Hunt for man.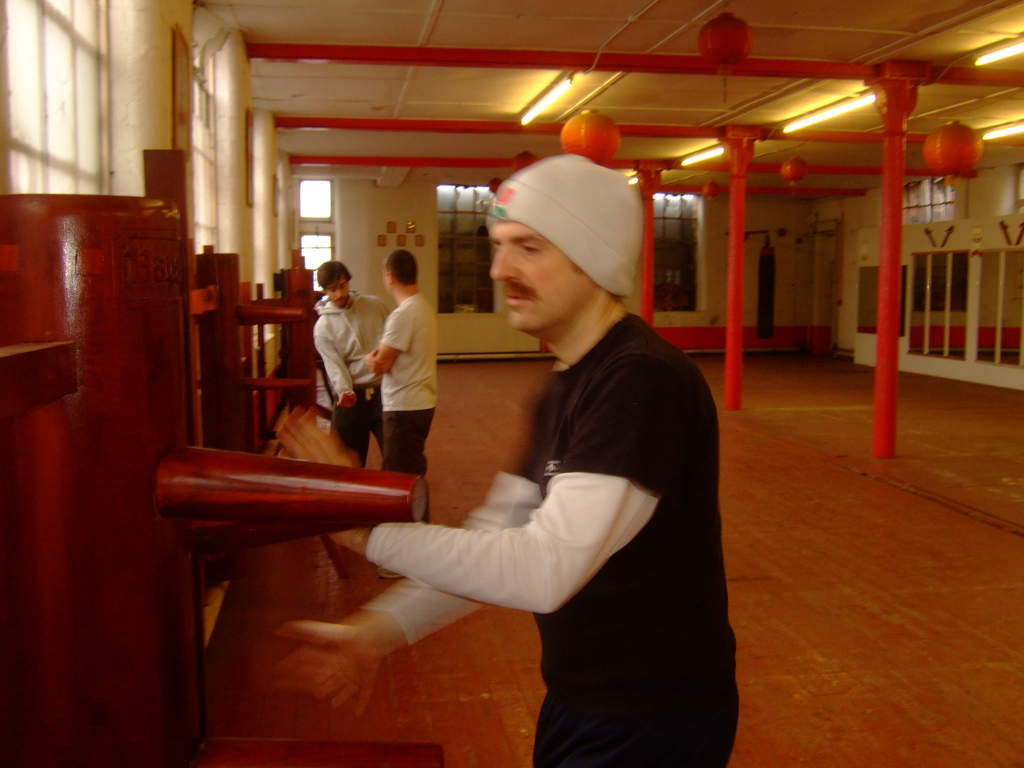
Hunted down at Rect(363, 245, 434, 524).
